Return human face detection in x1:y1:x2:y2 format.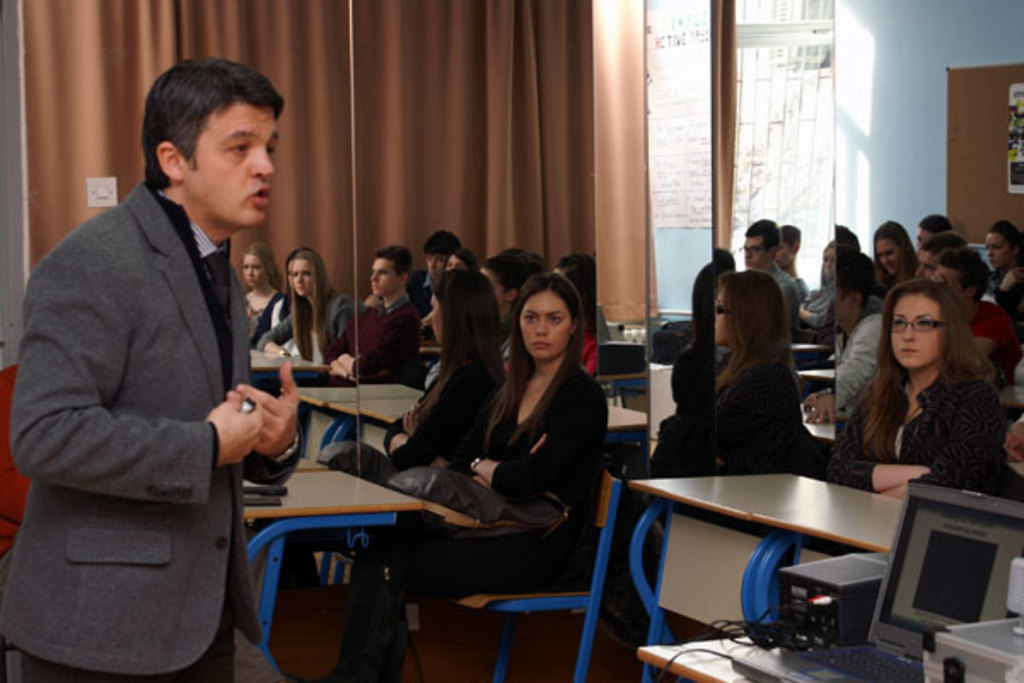
191:113:276:222.
